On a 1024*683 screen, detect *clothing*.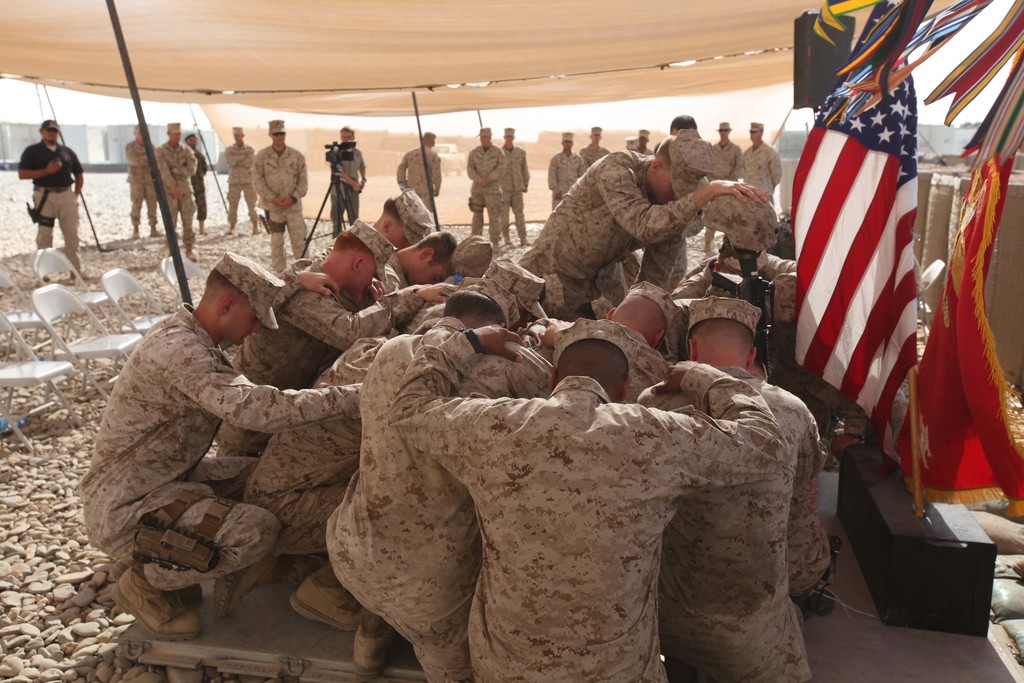
(21, 135, 85, 272).
